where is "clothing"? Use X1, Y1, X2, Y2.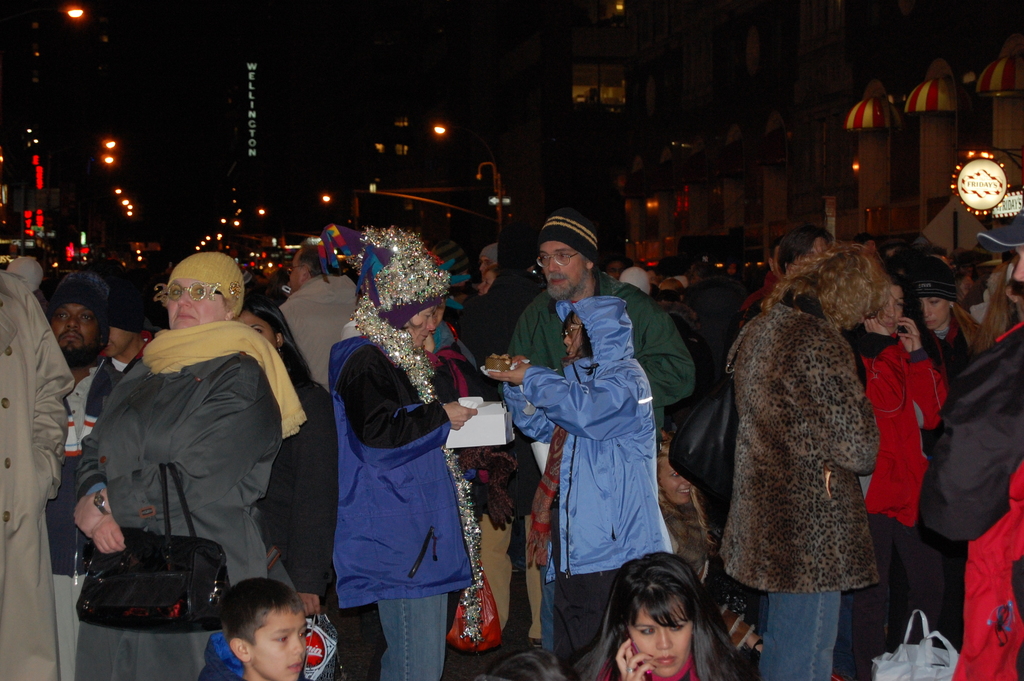
502, 297, 672, 658.
